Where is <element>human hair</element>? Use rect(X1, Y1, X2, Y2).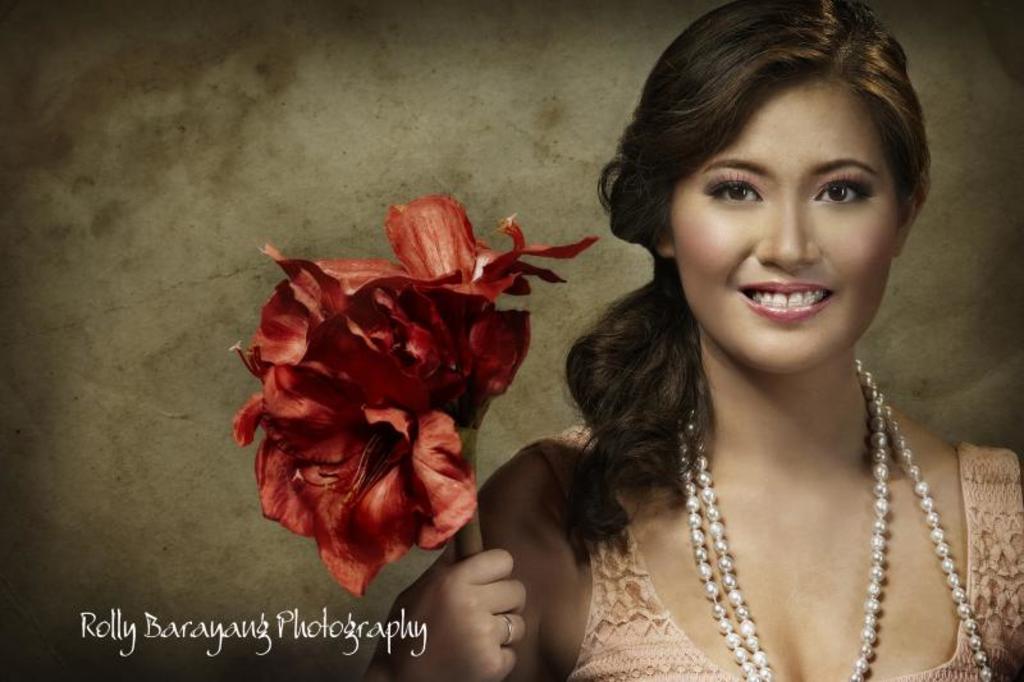
rect(552, 45, 932, 514).
